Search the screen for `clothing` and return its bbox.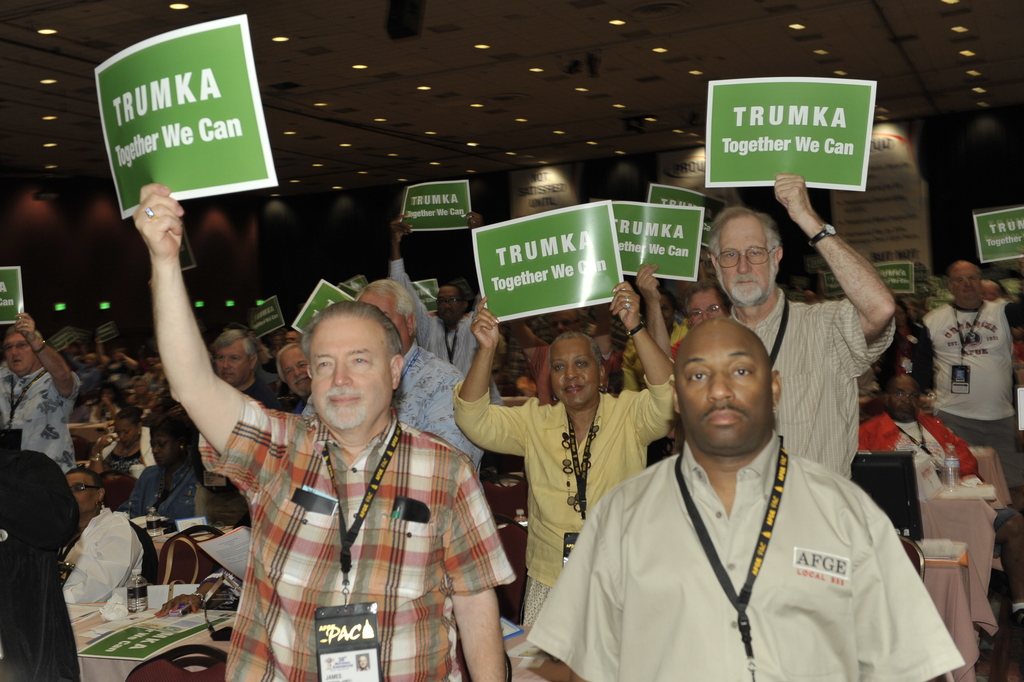
Found: bbox=(389, 259, 478, 364).
